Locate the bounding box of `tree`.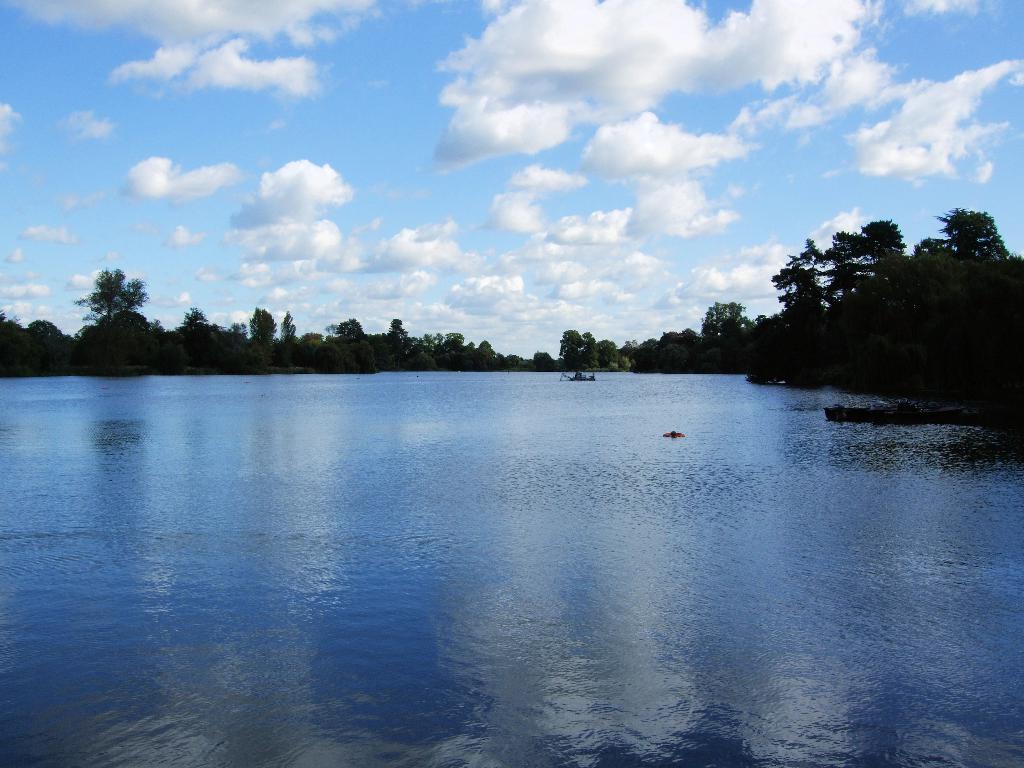
Bounding box: locate(70, 264, 156, 338).
